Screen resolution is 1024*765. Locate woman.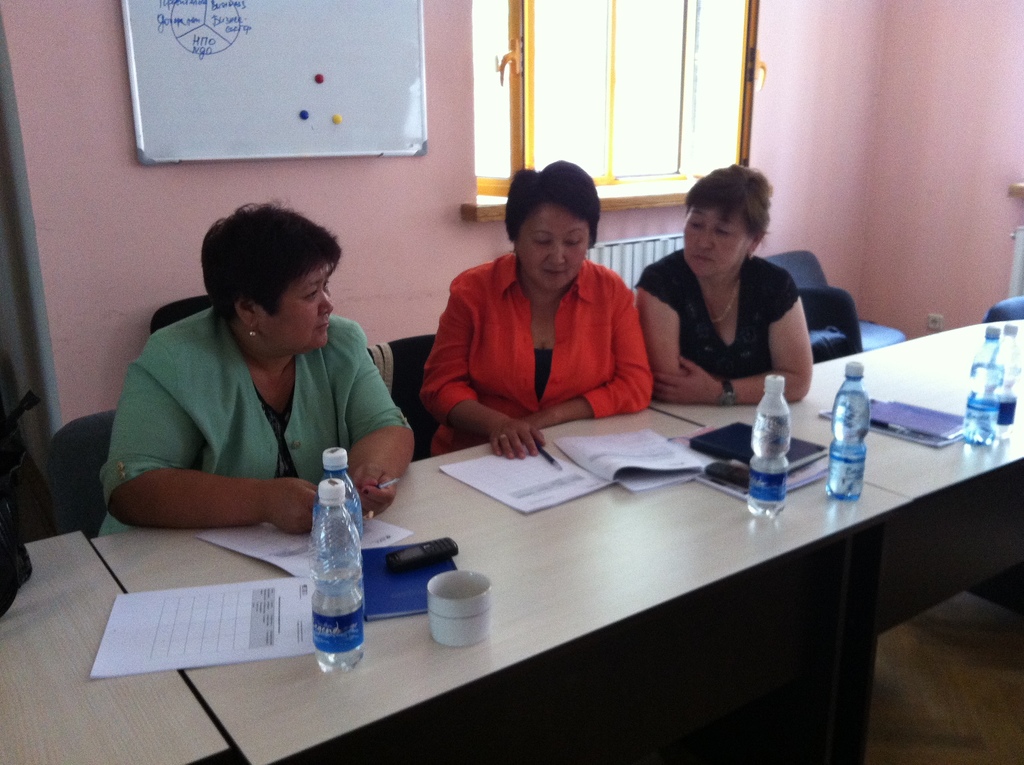
[x1=630, y1=160, x2=857, y2=421].
